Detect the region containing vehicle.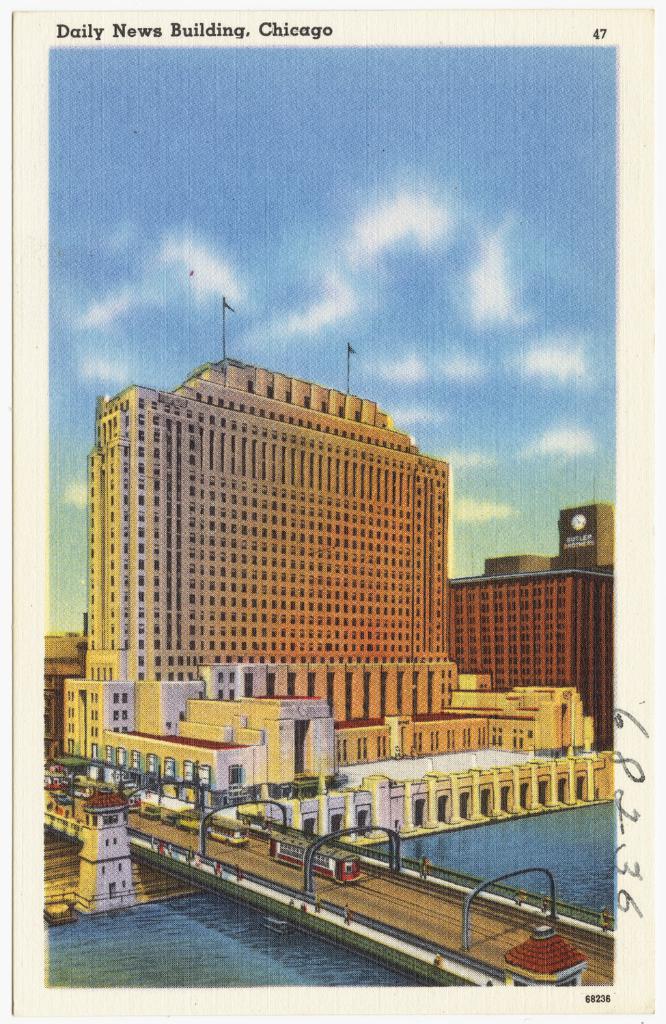
bbox(178, 810, 251, 847).
